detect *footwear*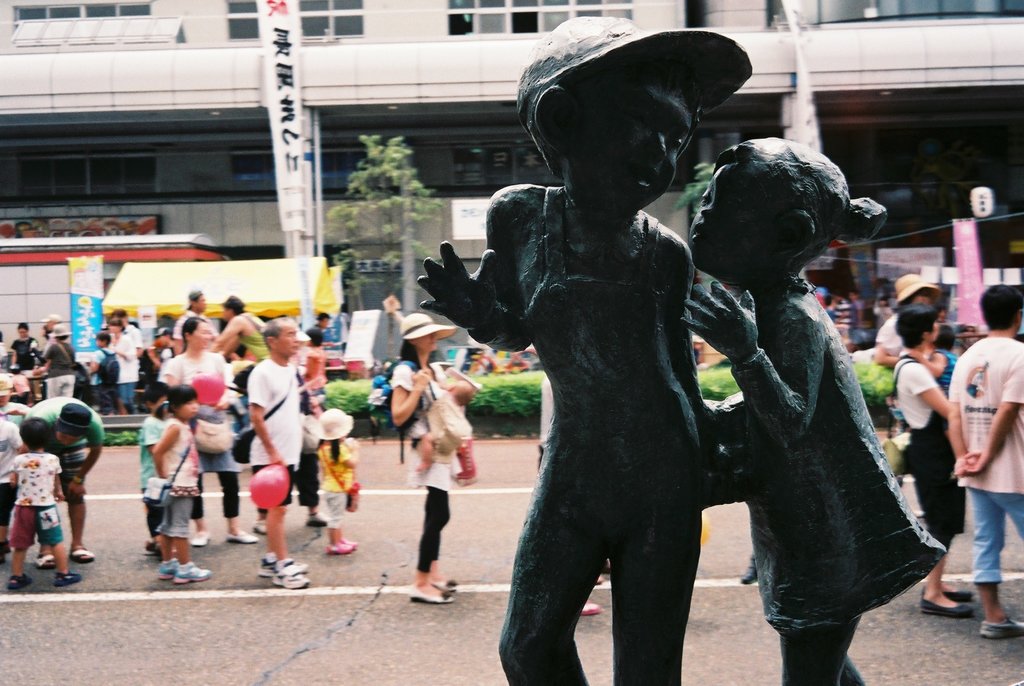
box=[918, 586, 976, 615]
